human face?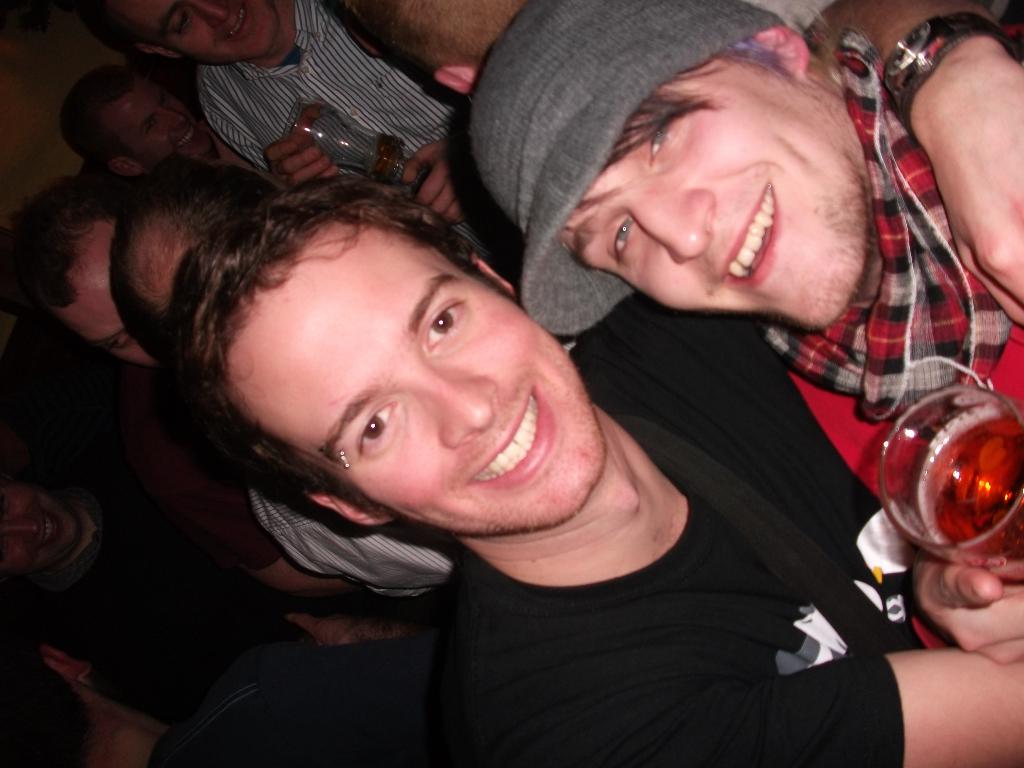
bbox=[229, 227, 604, 535]
